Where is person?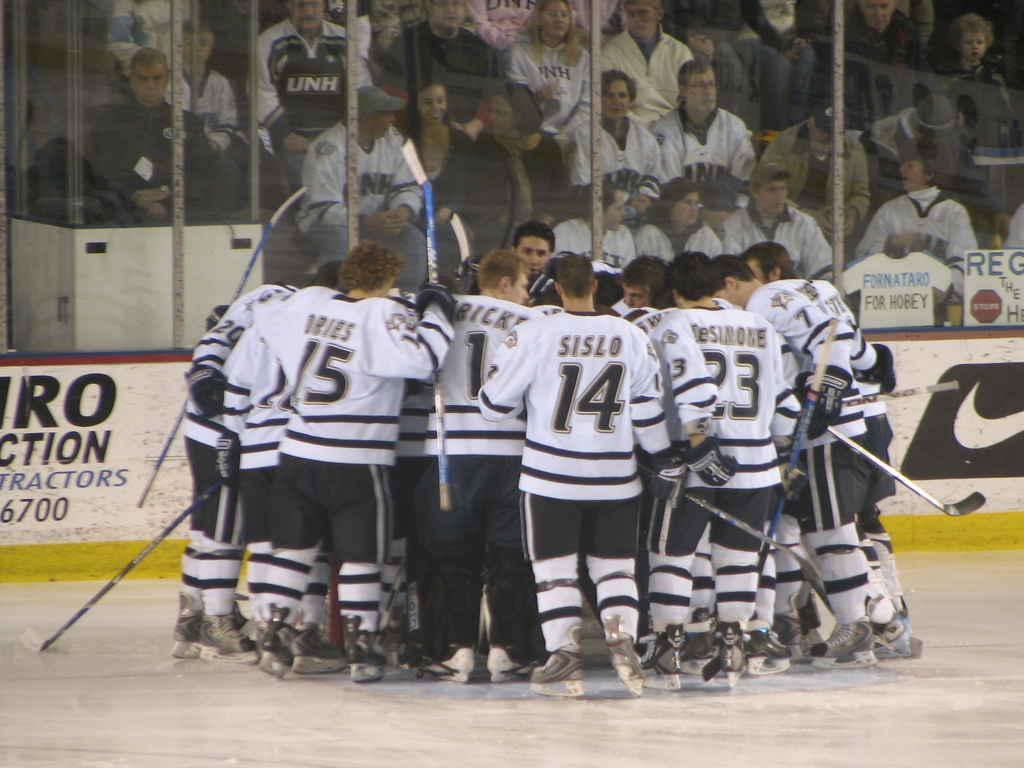
(x1=693, y1=14, x2=799, y2=131).
